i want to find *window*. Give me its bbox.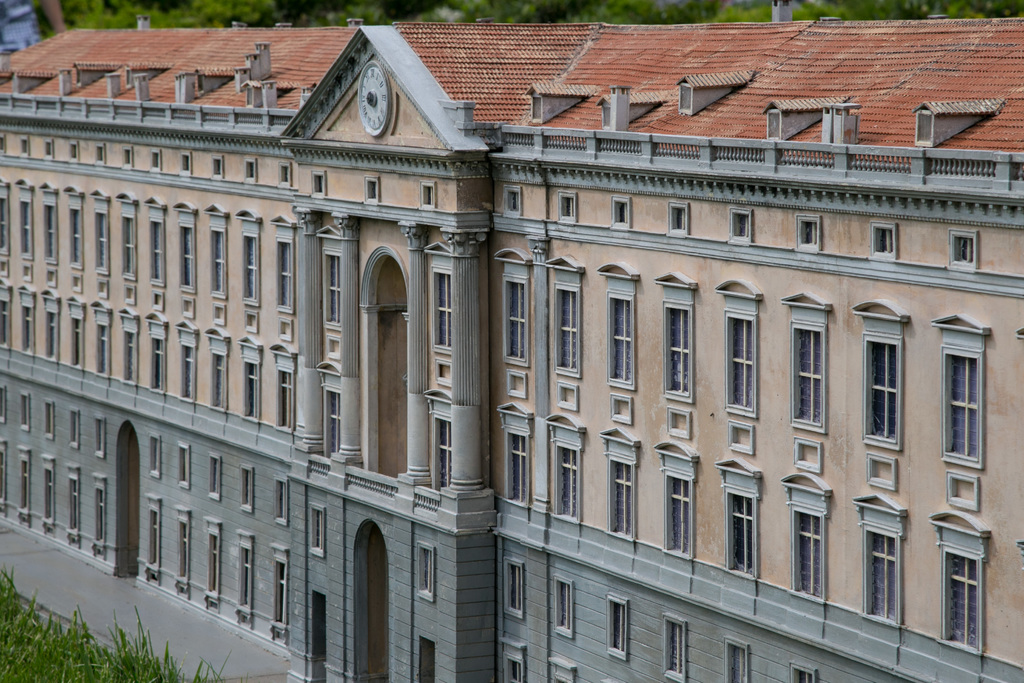
{"x1": 551, "y1": 284, "x2": 580, "y2": 370}.
